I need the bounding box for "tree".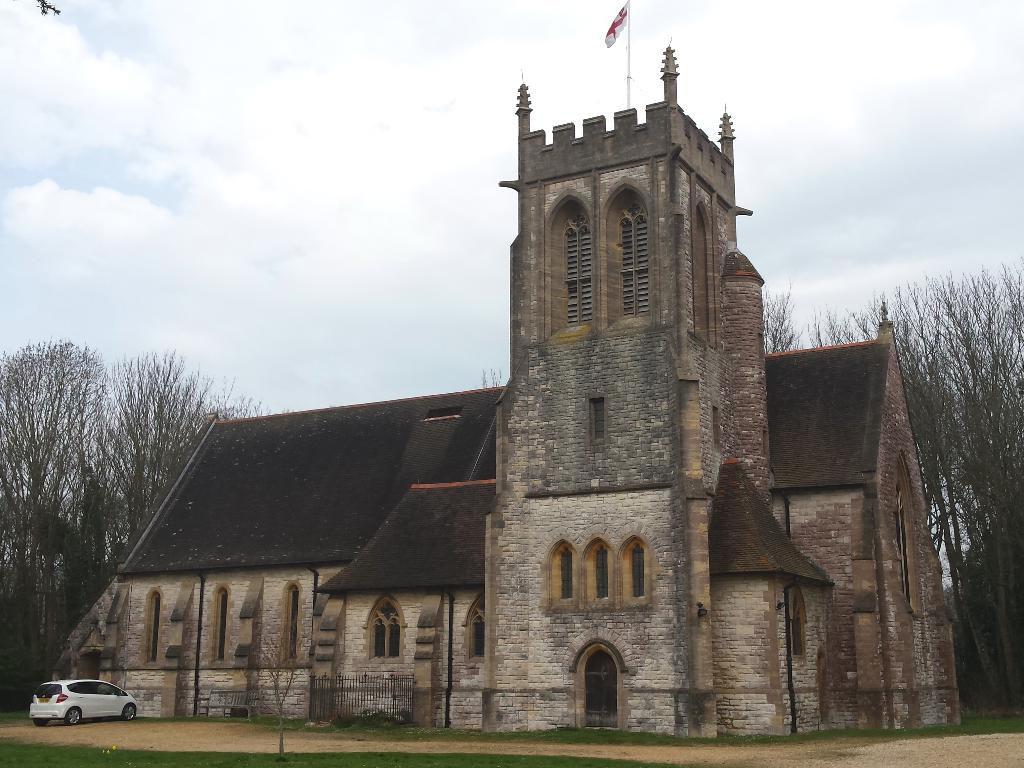
Here it is: (x1=820, y1=278, x2=1019, y2=708).
